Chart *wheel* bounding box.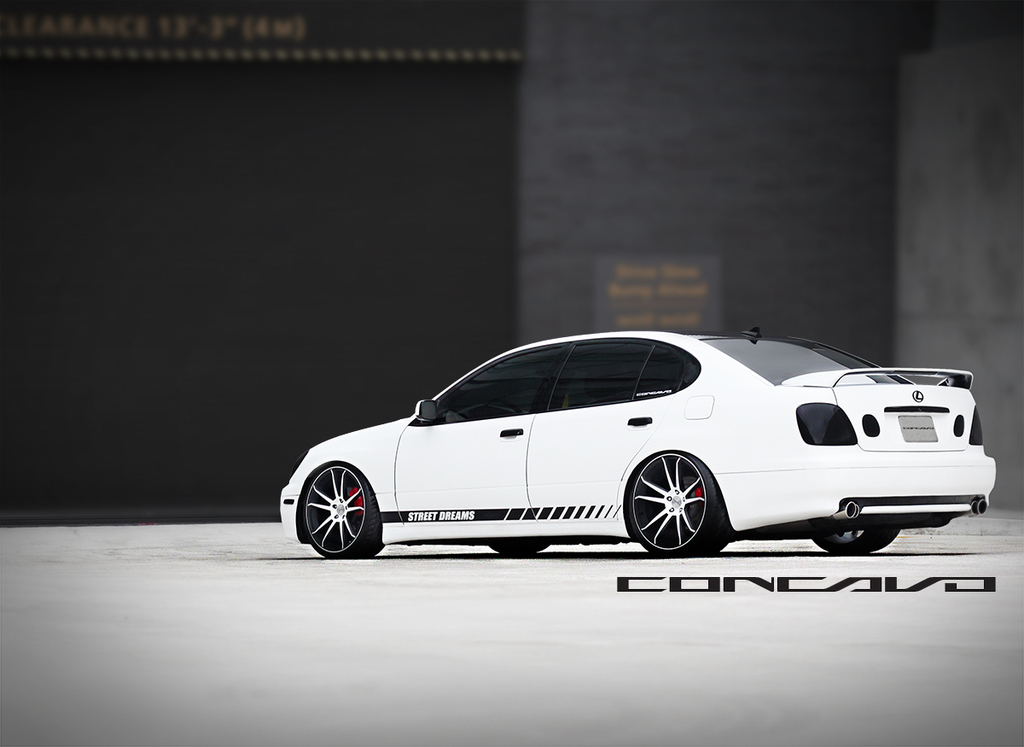
Charted: 809, 529, 899, 561.
